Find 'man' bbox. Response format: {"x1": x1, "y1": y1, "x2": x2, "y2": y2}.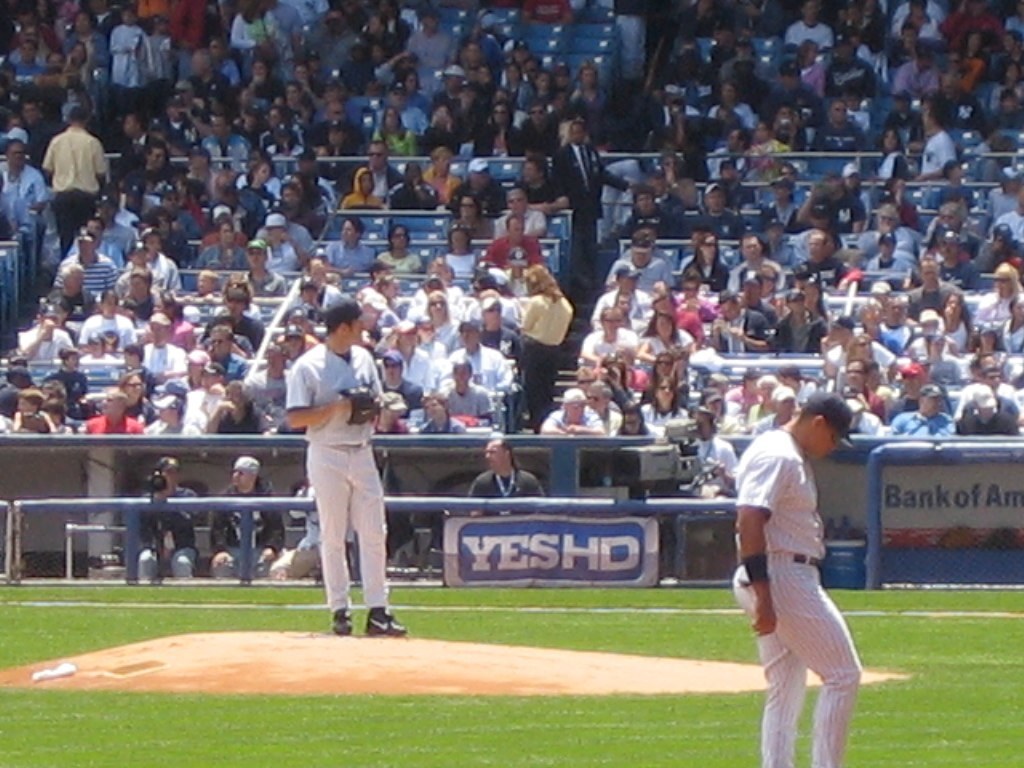
{"x1": 435, "y1": 63, "x2": 466, "y2": 104}.
